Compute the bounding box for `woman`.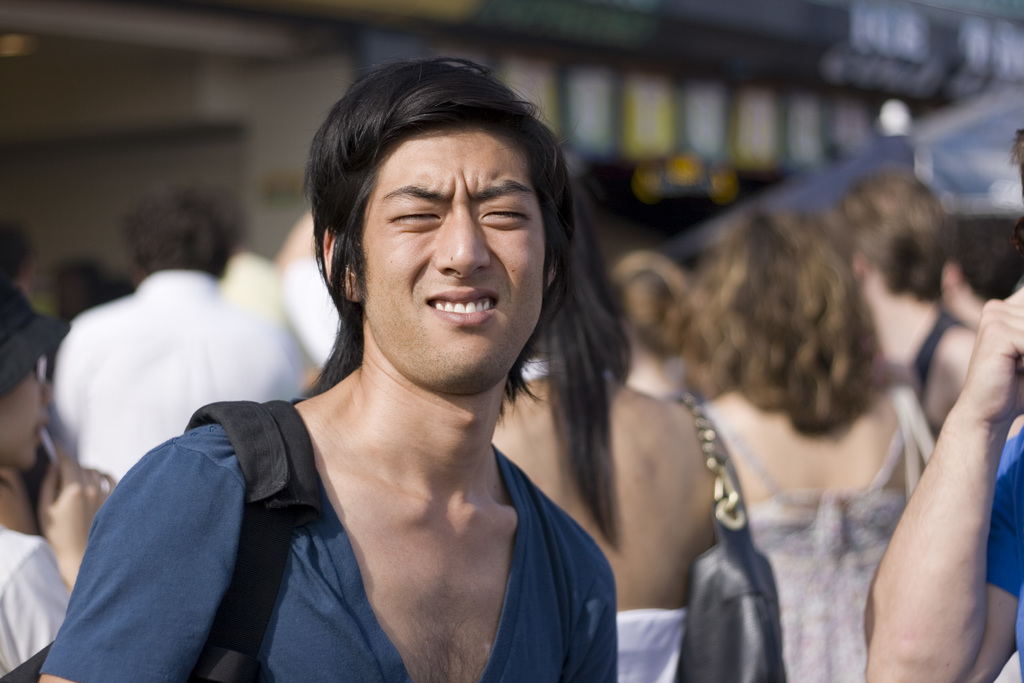
box(495, 270, 737, 682).
